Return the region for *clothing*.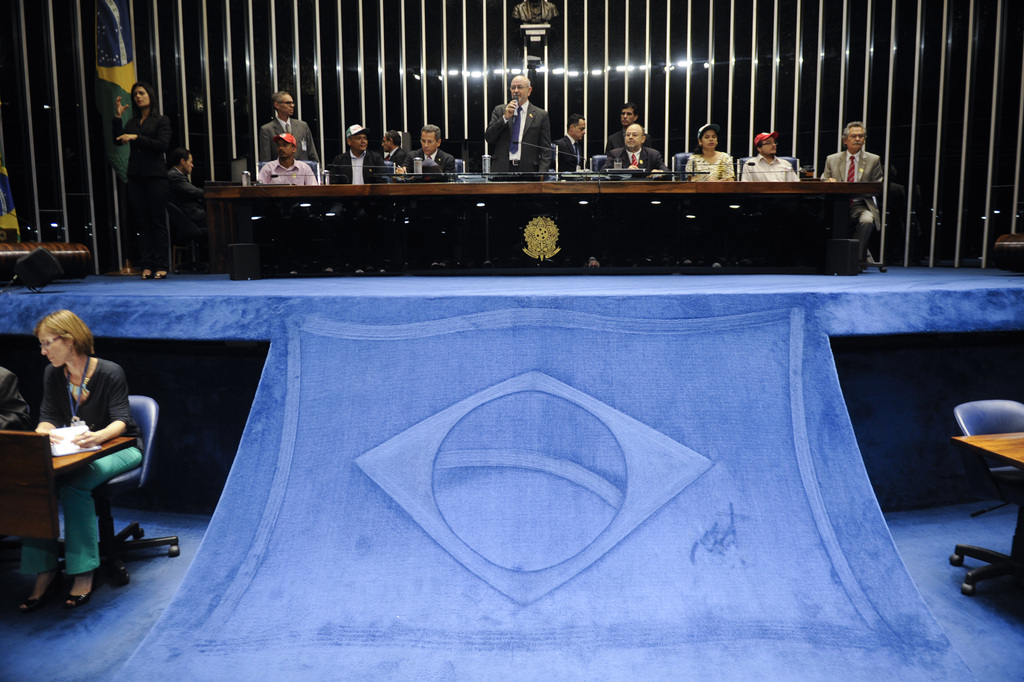
[left=415, top=147, right=466, bottom=177].
